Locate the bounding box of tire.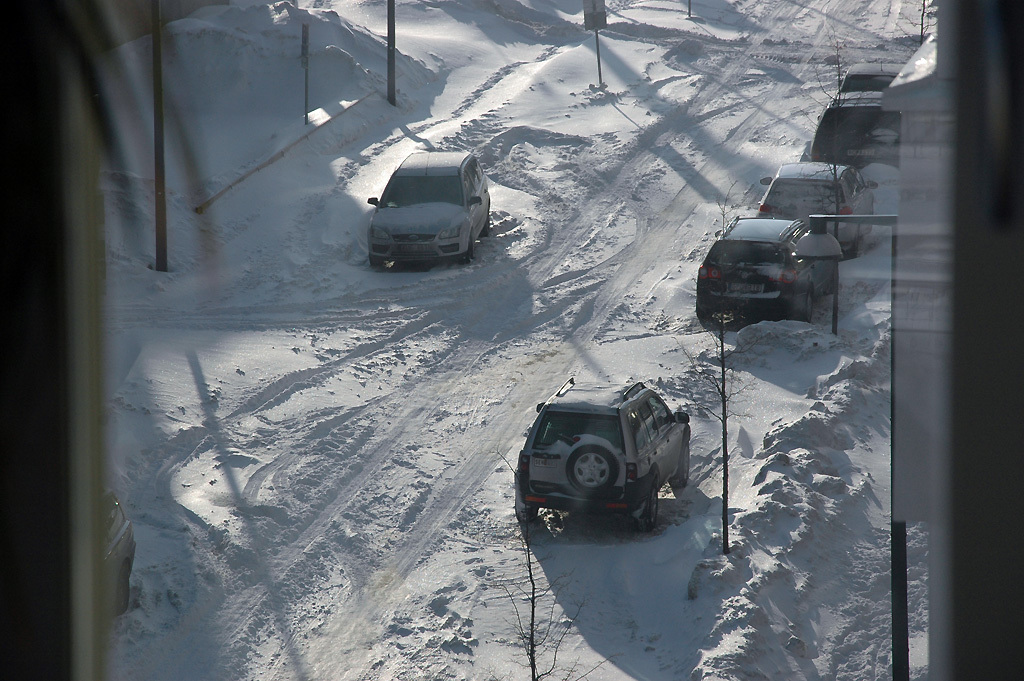
Bounding box: select_region(698, 309, 715, 323).
